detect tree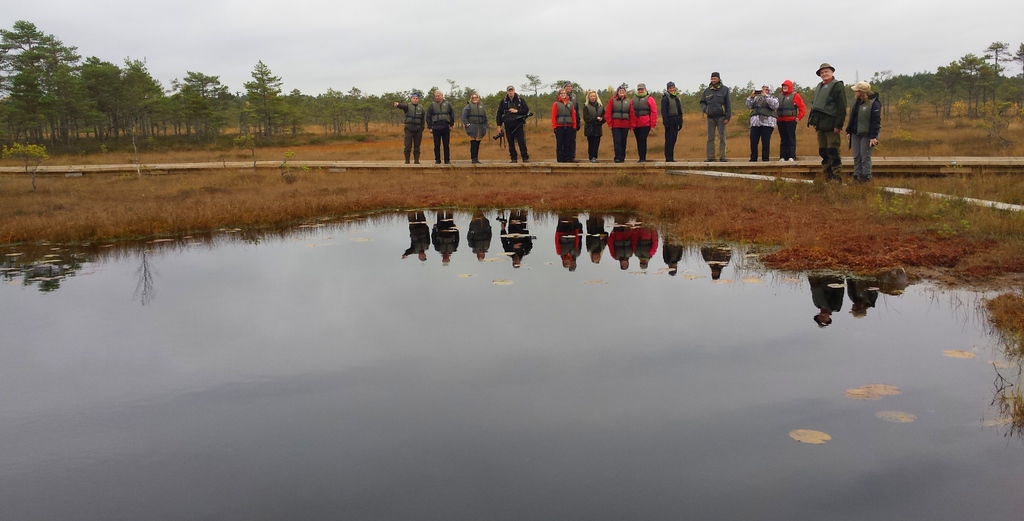
Rect(225, 50, 282, 125)
